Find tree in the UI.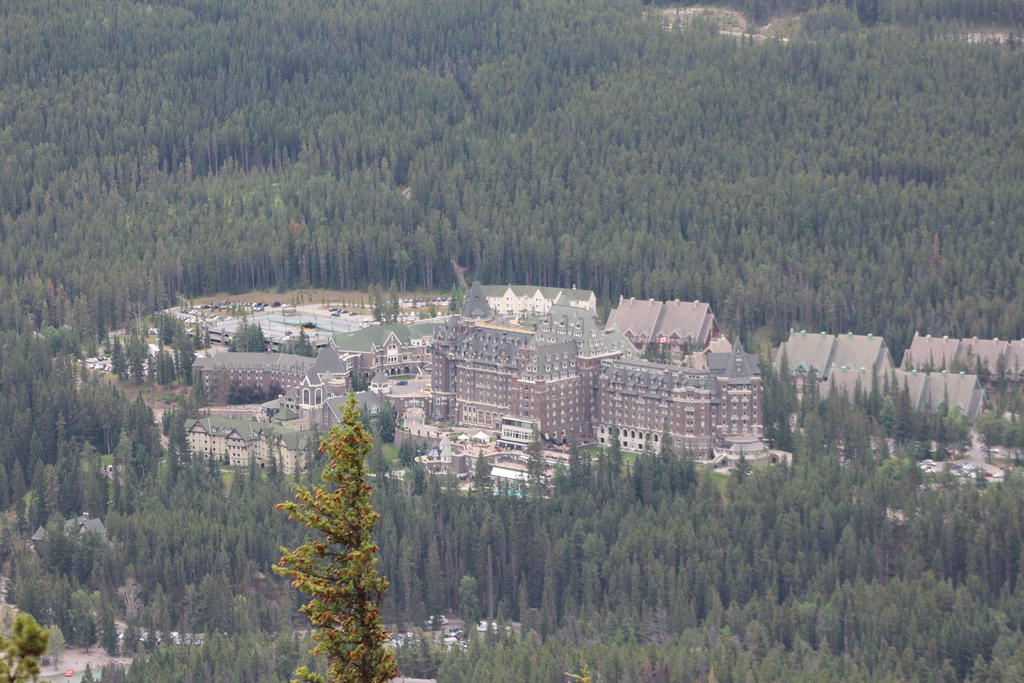
UI element at left=243, top=625, right=275, bottom=682.
